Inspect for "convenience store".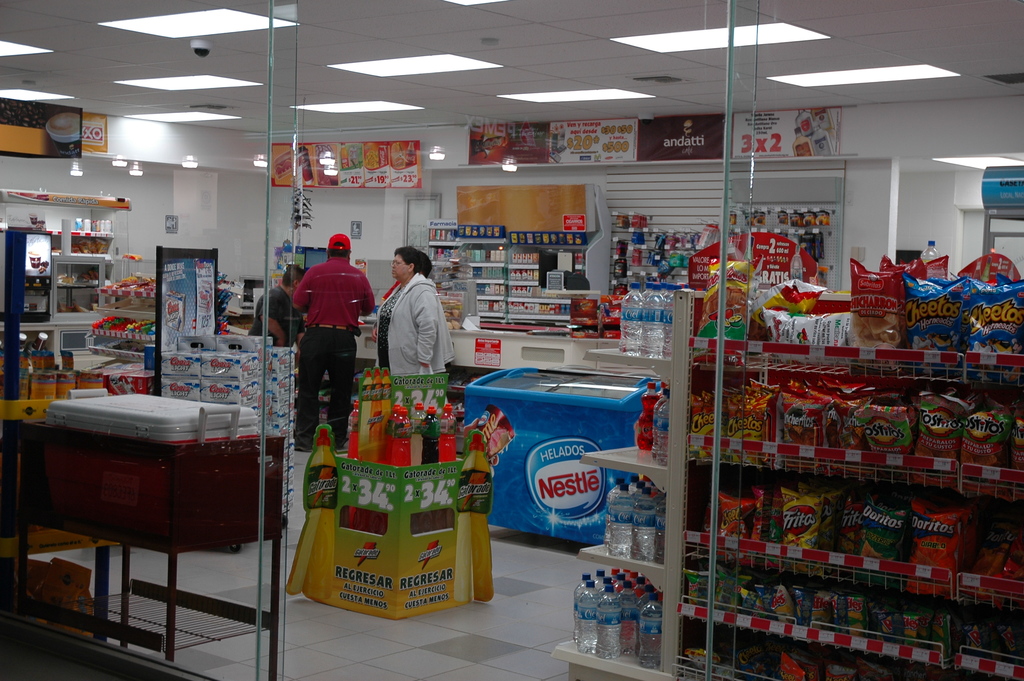
Inspection: left=15, top=33, right=808, bottom=679.
